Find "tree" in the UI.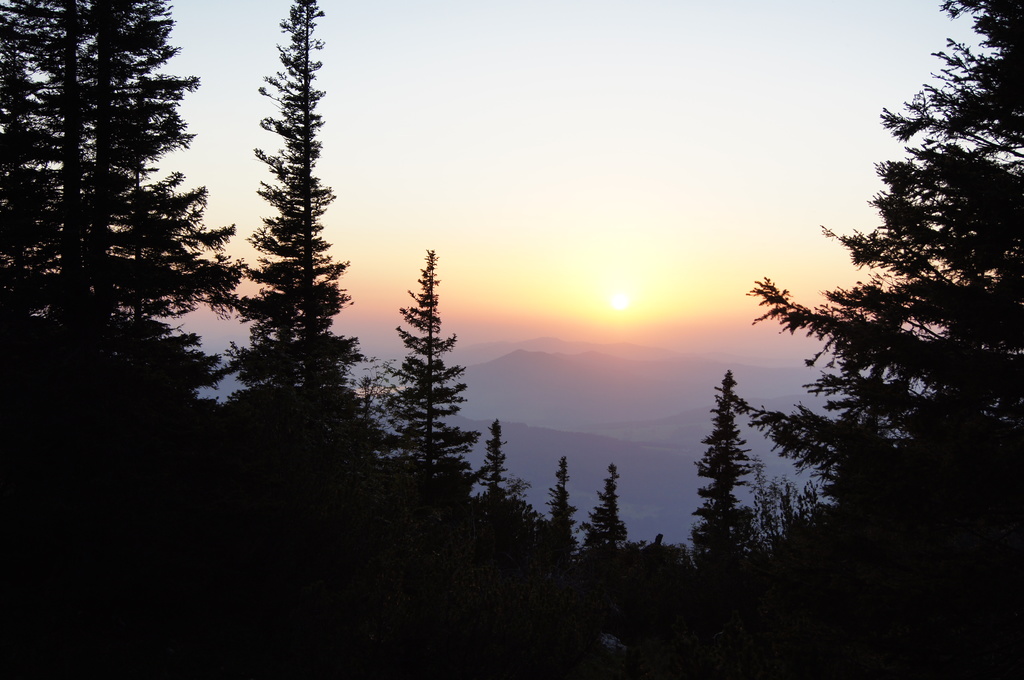
UI element at (576, 455, 639, 565).
